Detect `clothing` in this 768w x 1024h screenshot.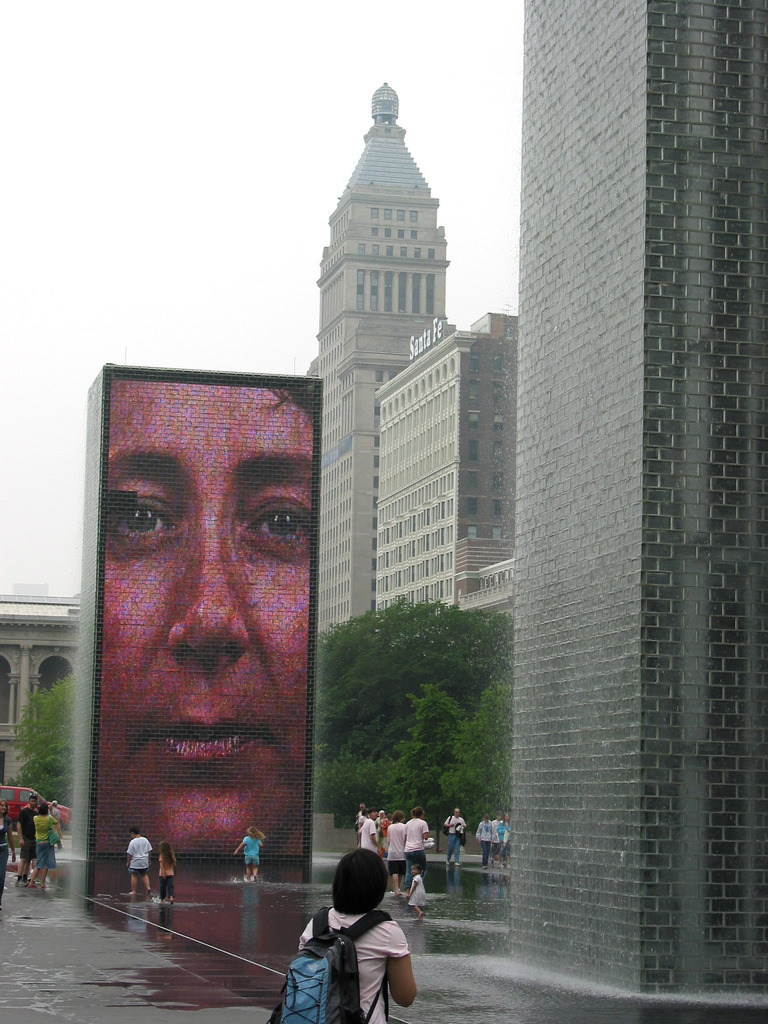
Detection: detection(381, 810, 403, 867).
